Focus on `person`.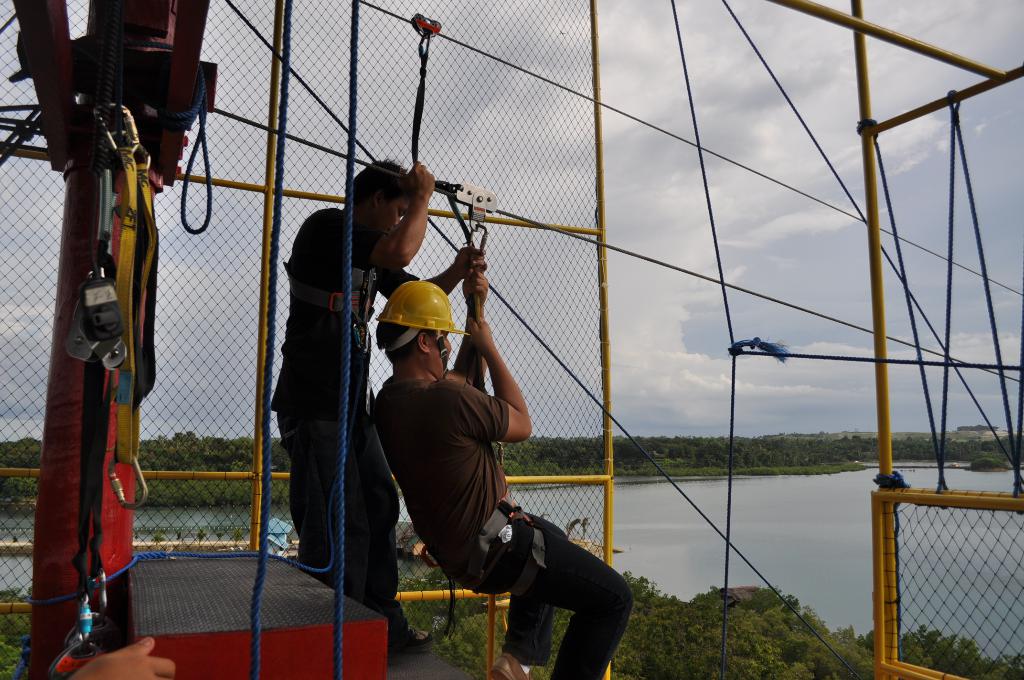
Focused at region(268, 153, 484, 657).
